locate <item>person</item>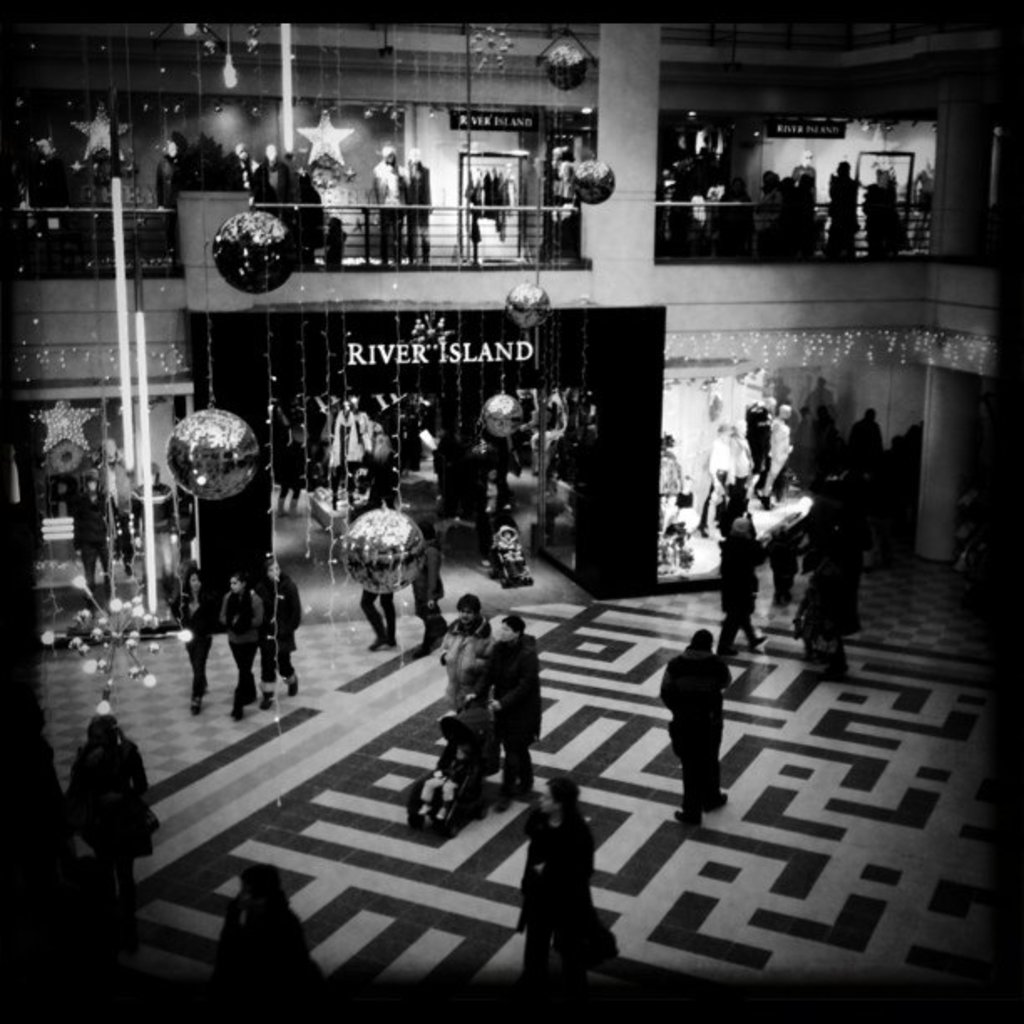
828, 159, 860, 256
